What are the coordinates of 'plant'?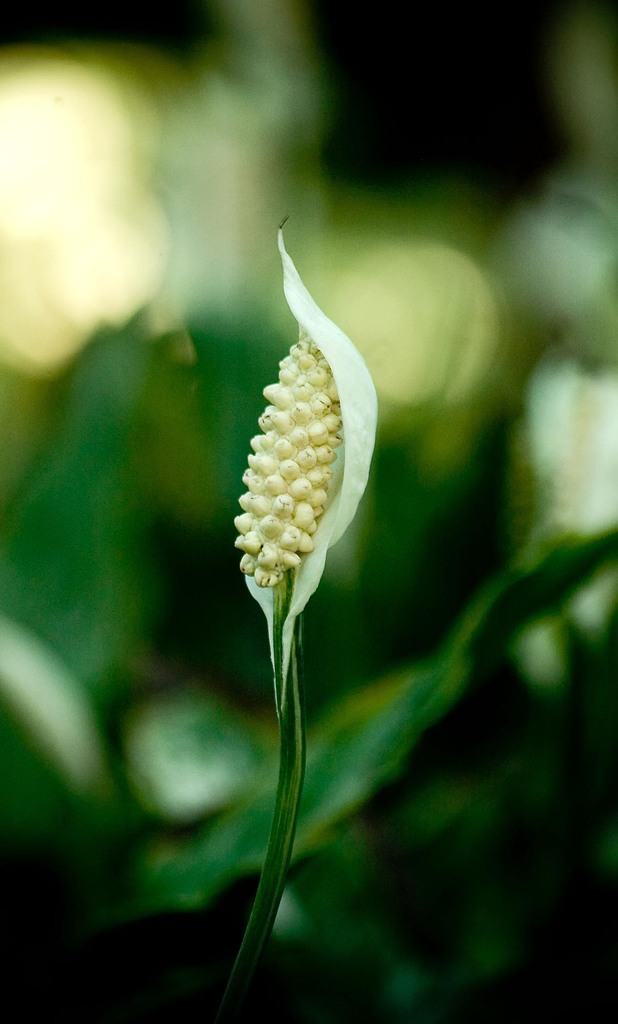
crop(224, 218, 377, 1023).
